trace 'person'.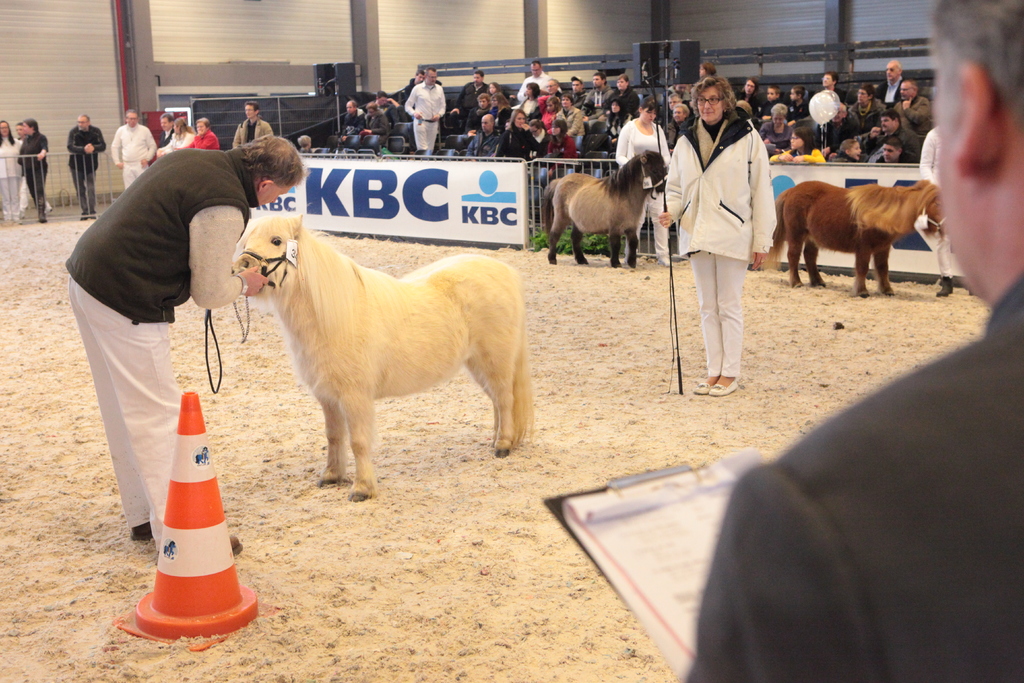
Traced to region(820, 71, 840, 99).
